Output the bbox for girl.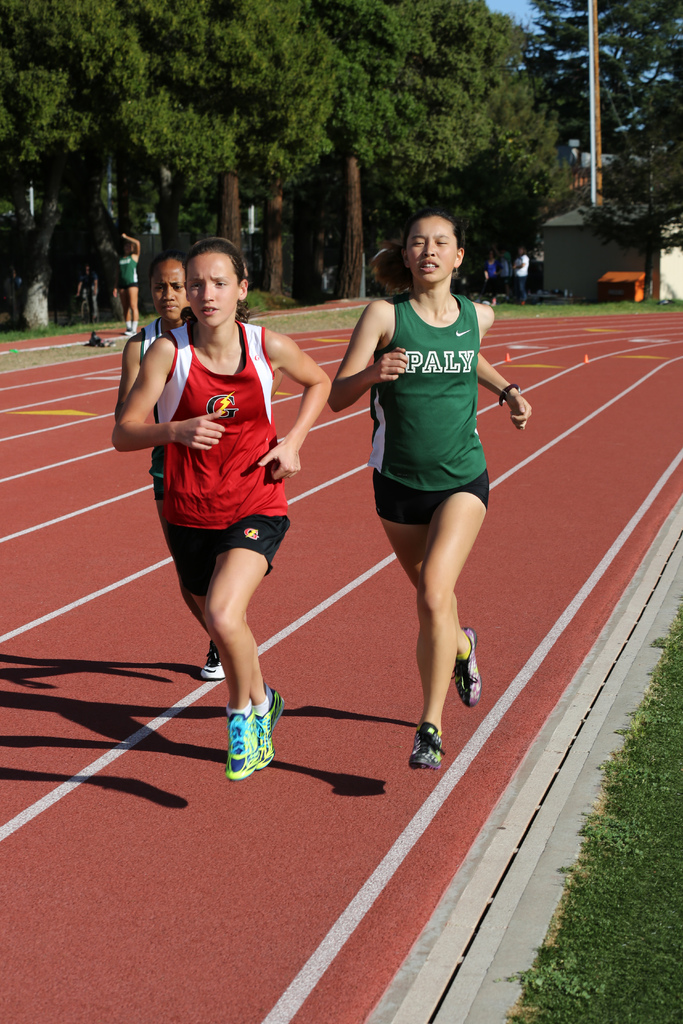
box=[339, 184, 532, 769].
